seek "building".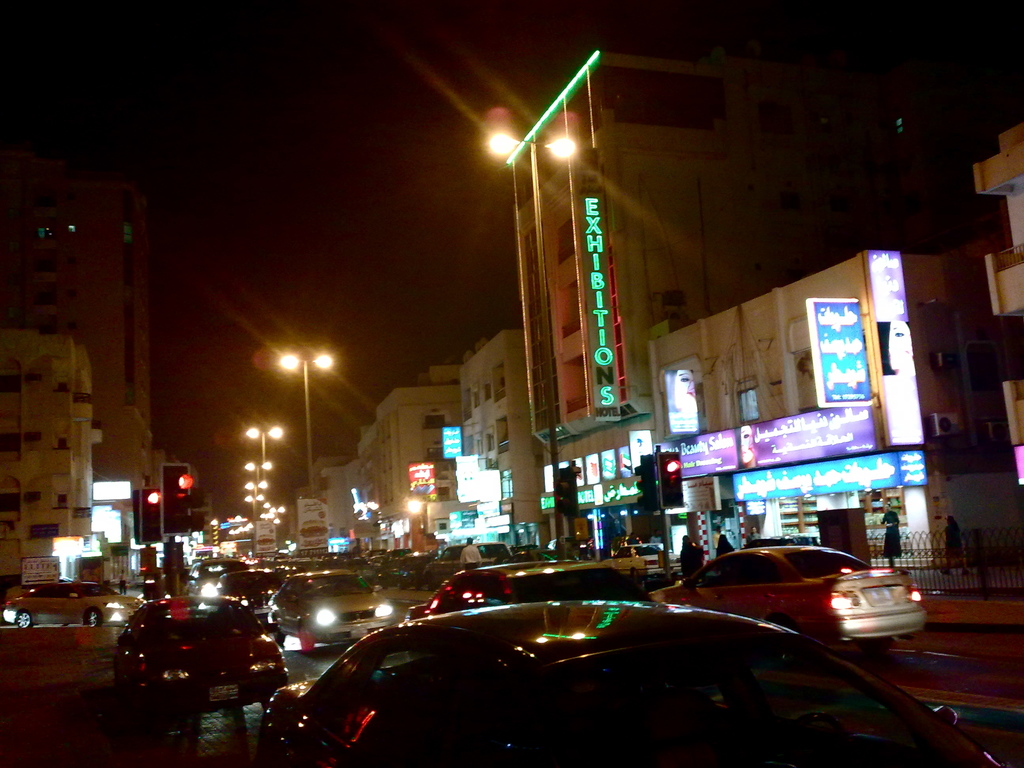
locate(0, 146, 154, 592).
